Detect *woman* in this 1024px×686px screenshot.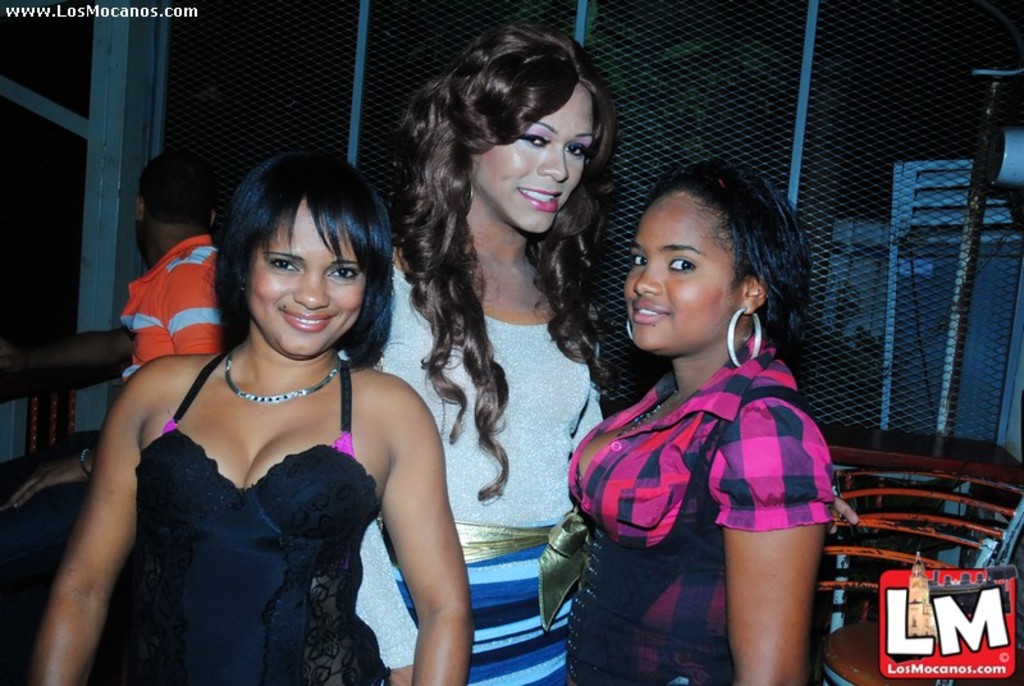
Detection: rect(337, 15, 613, 685).
